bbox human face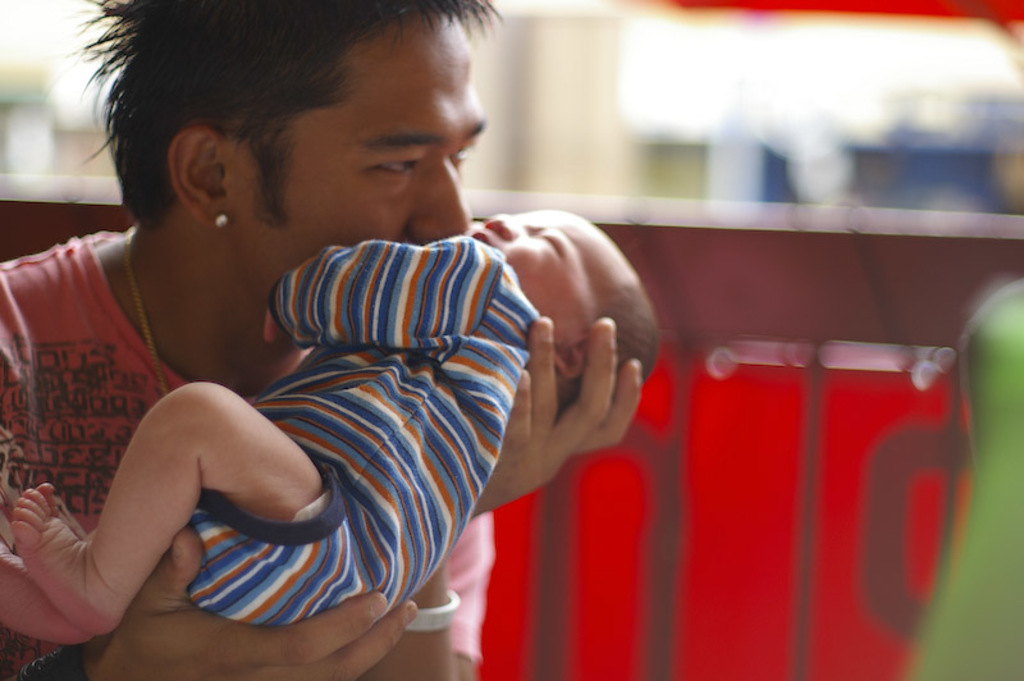
<box>234,10,488,282</box>
